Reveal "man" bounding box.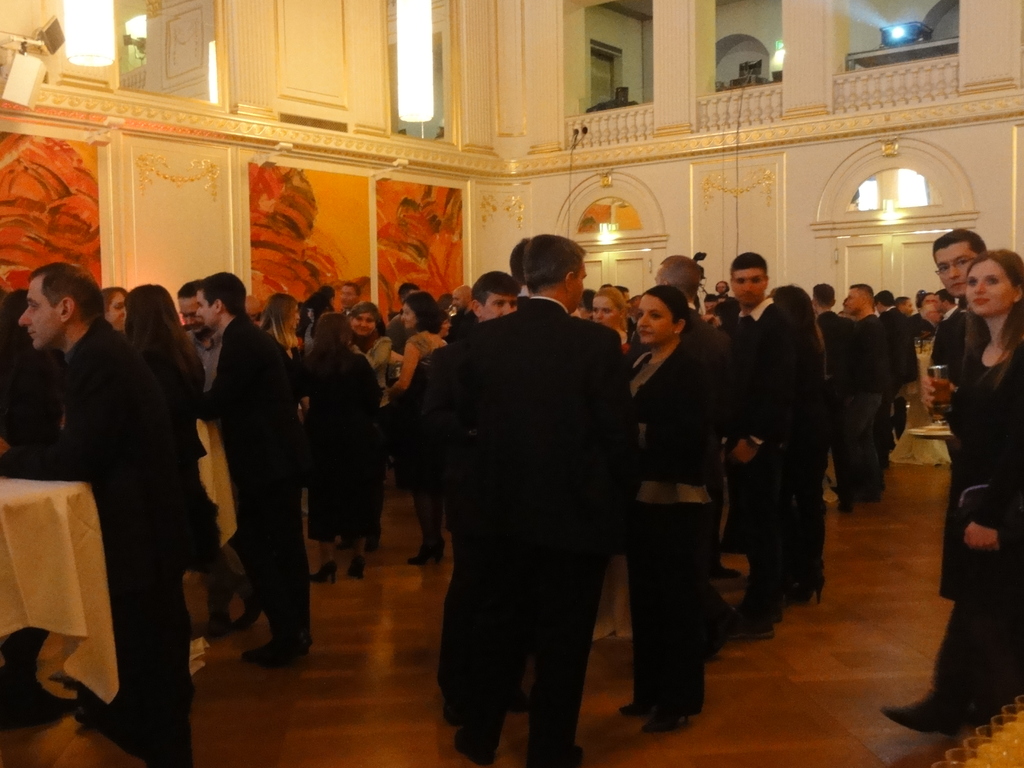
Revealed: region(181, 276, 230, 385).
